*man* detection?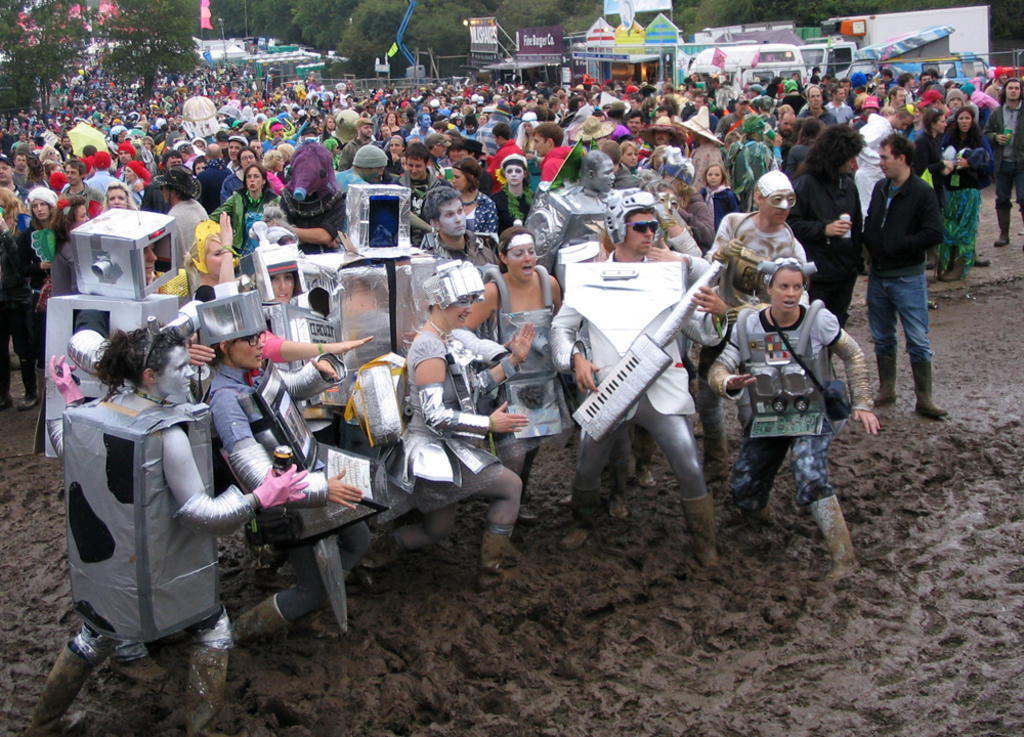
crop(58, 162, 103, 212)
